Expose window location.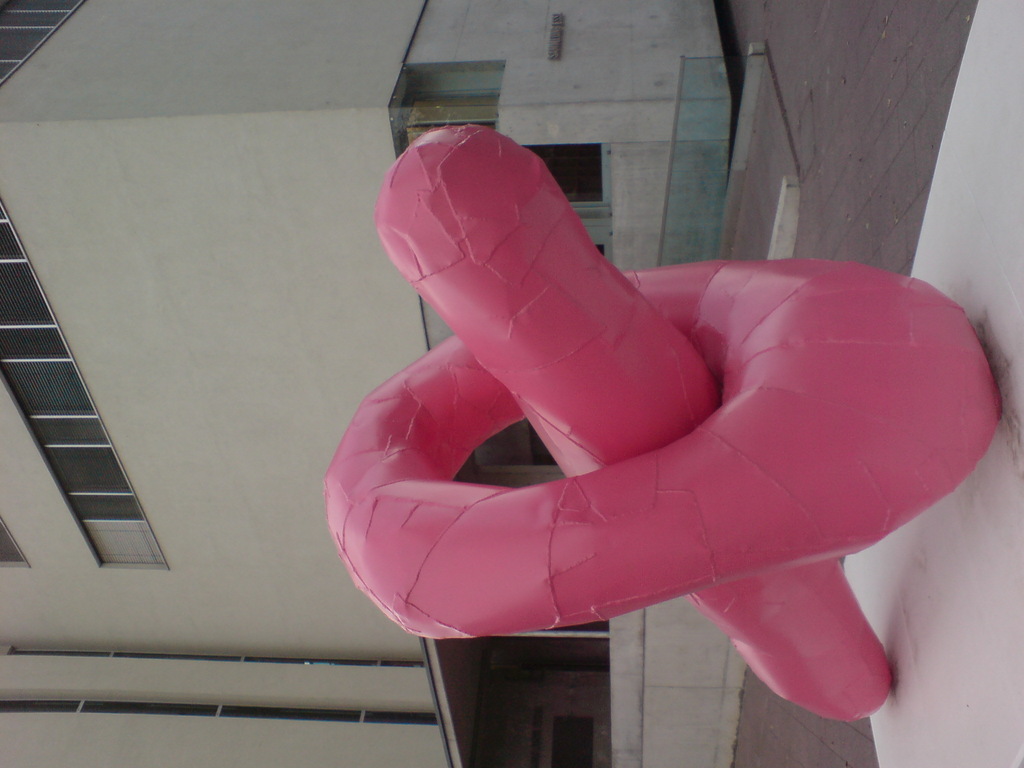
Exposed at select_region(0, 0, 82, 93).
